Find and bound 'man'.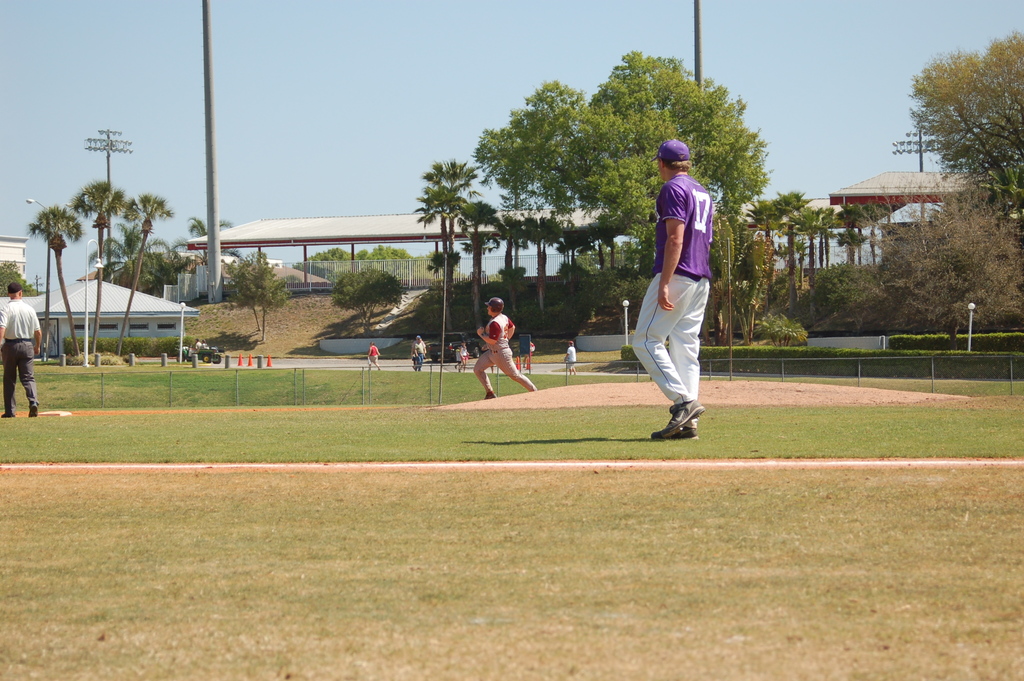
Bound: x1=471 y1=299 x2=536 y2=398.
